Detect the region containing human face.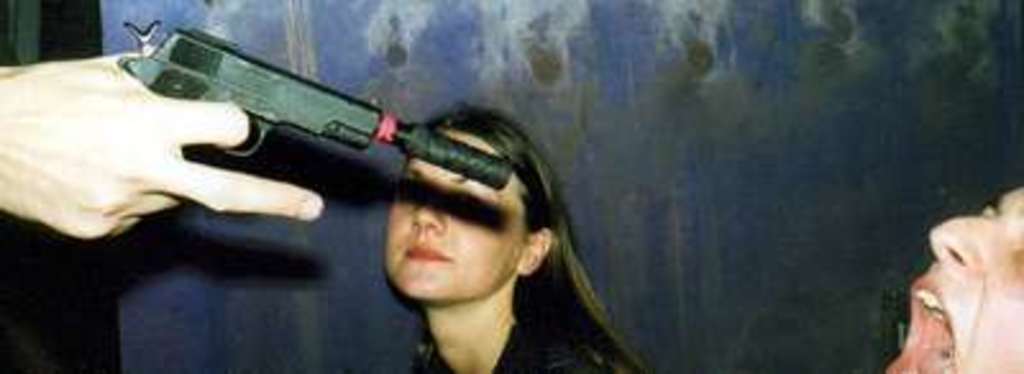
(379, 131, 522, 297).
